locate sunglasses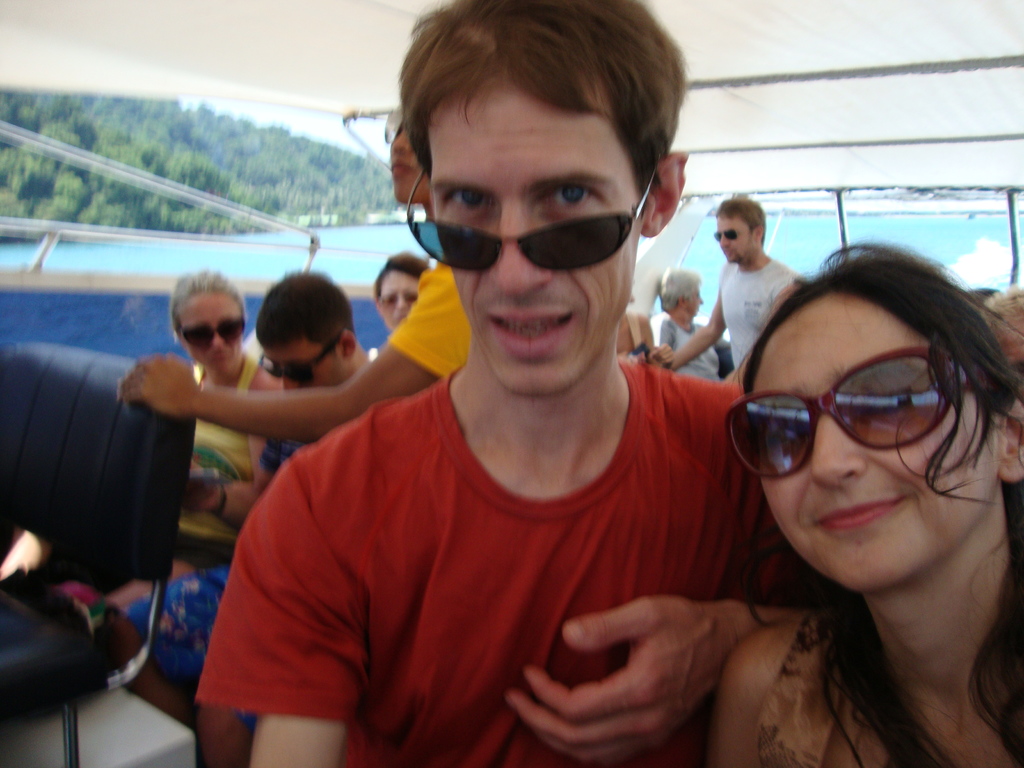
detection(178, 316, 240, 347)
